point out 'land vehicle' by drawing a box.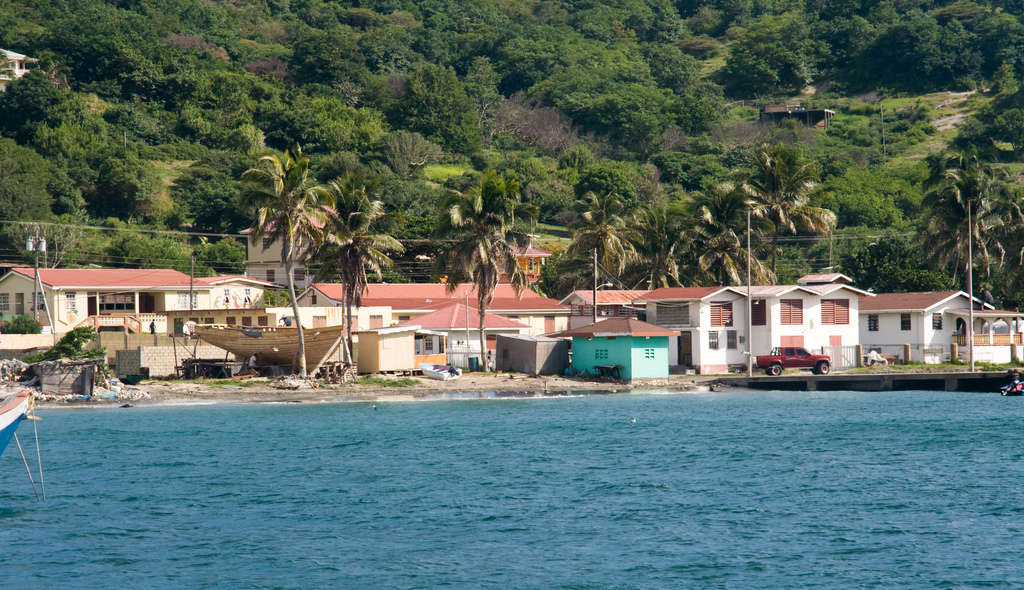
[752,345,831,374].
